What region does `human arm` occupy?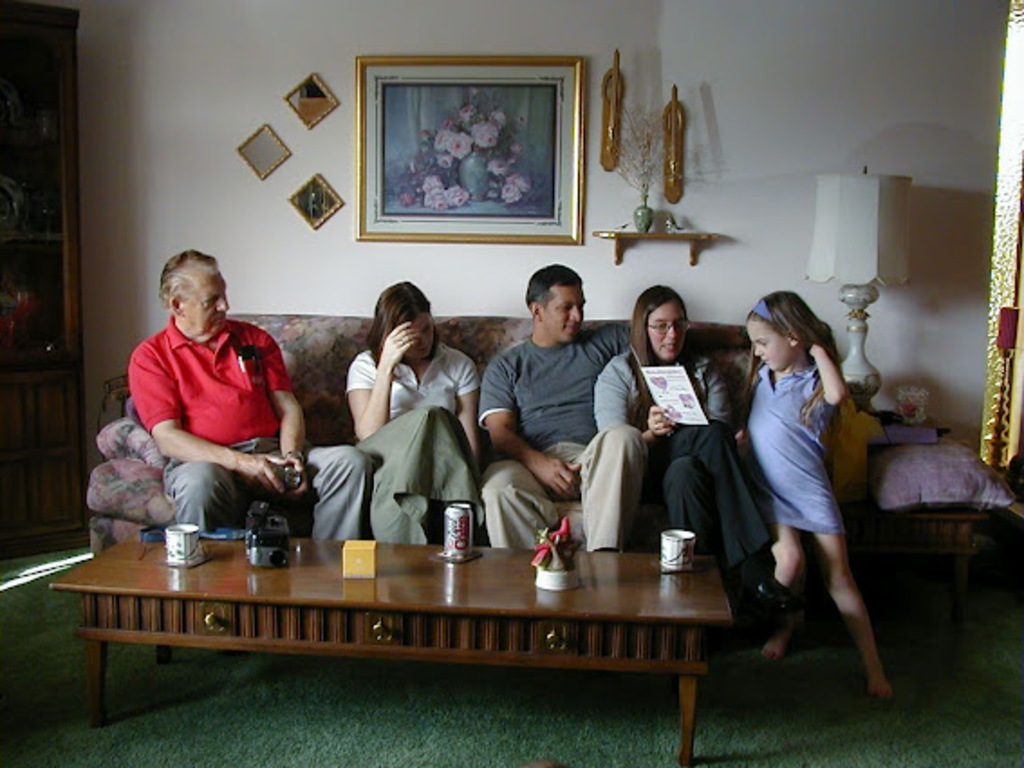
802,345,847,414.
